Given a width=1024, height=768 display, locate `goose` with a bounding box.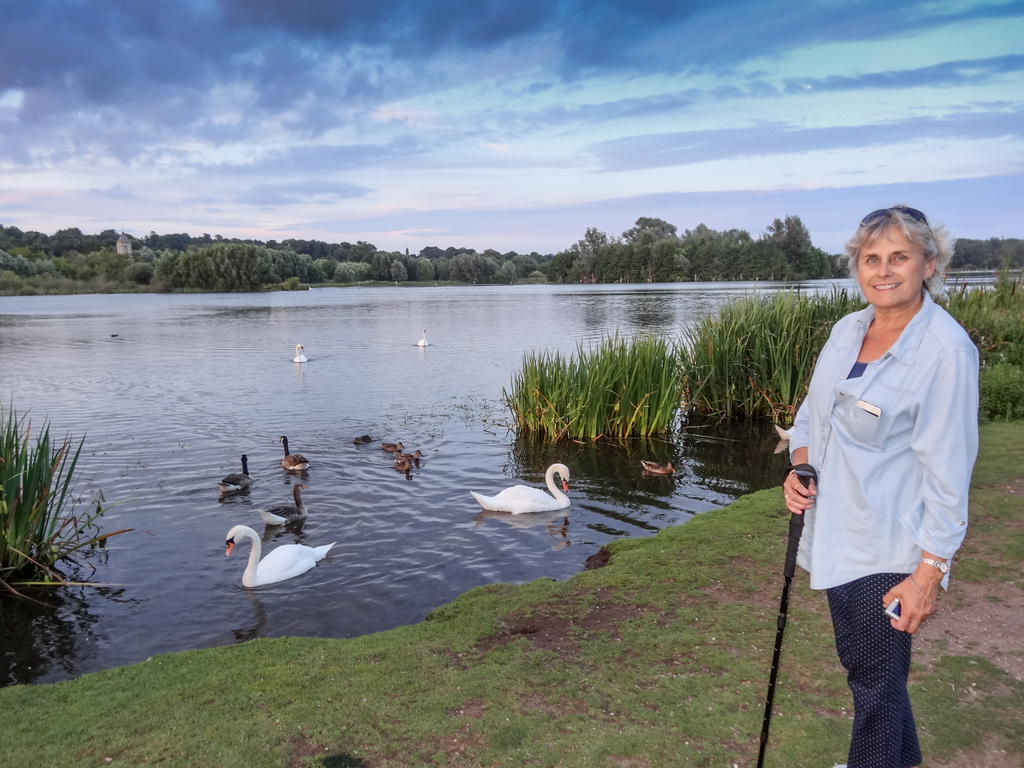
Located: locate(358, 432, 372, 446).
